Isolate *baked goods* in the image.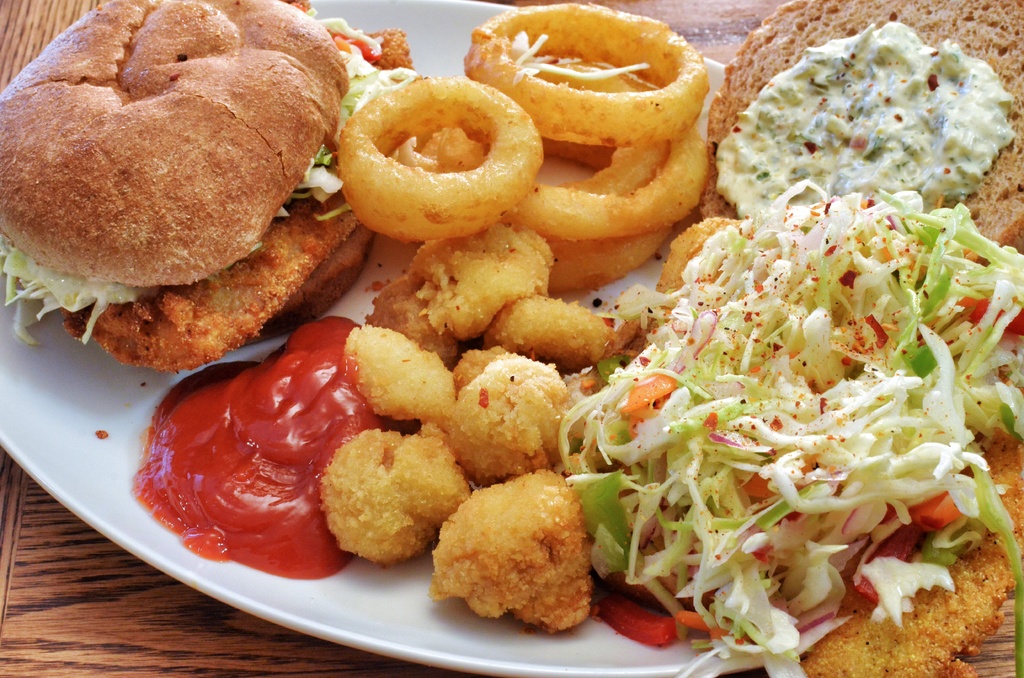
Isolated region: l=0, t=0, r=350, b=290.
